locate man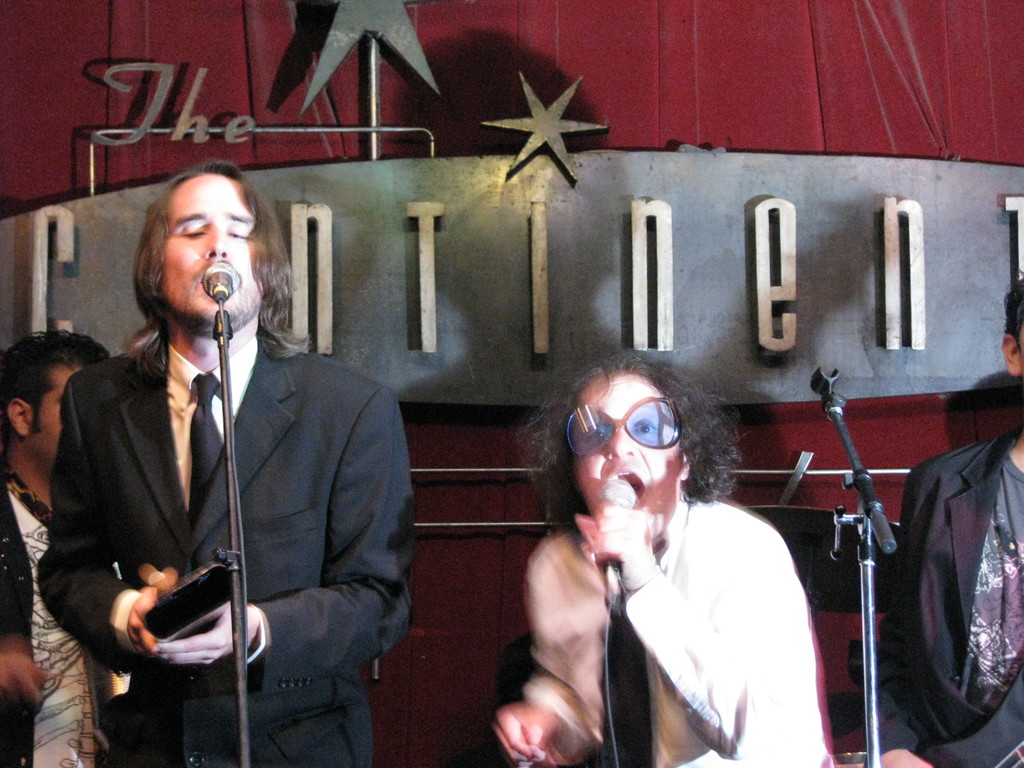
l=0, t=326, r=111, b=767
